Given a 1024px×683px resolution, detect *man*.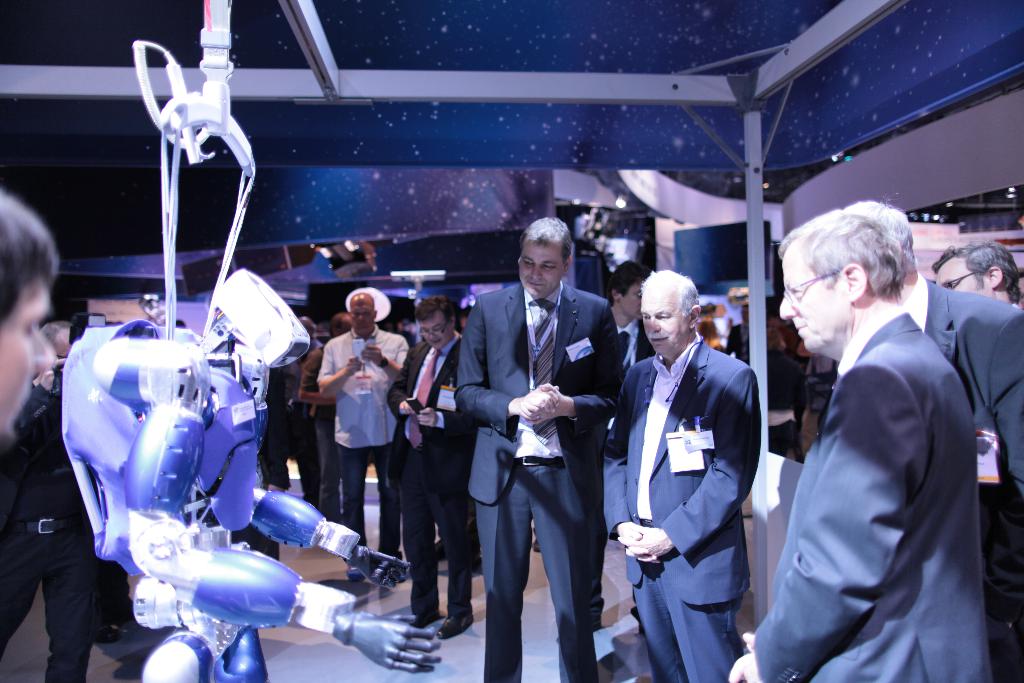
(224, 370, 289, 567).
